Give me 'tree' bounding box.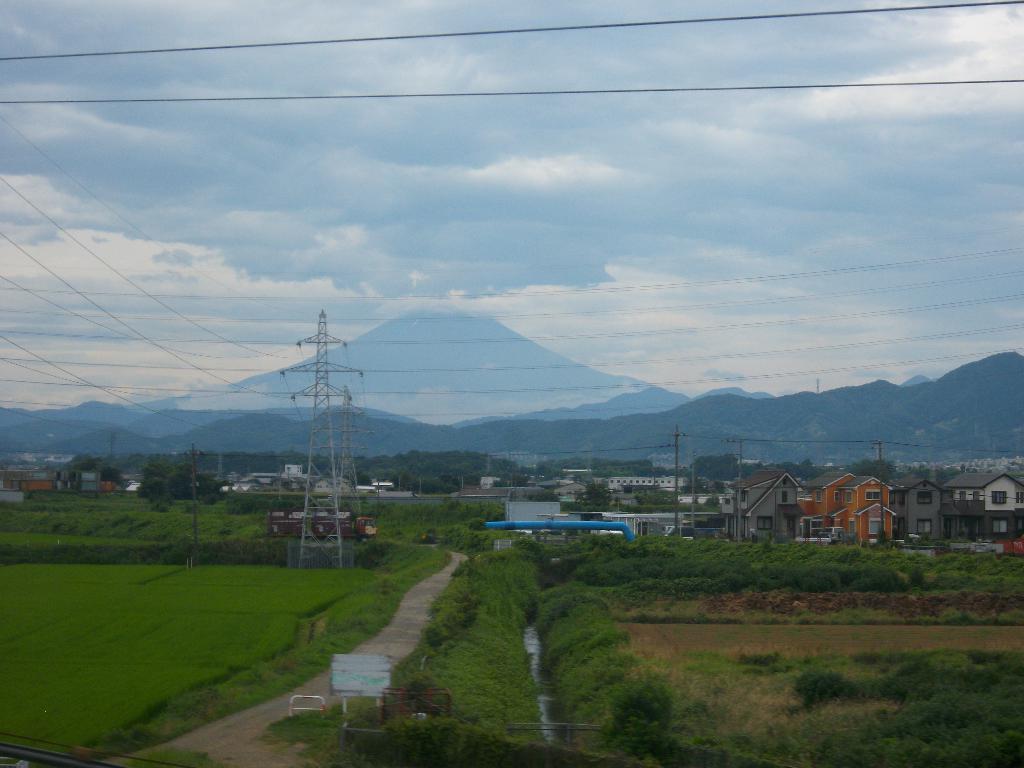
513 486 561 506.
